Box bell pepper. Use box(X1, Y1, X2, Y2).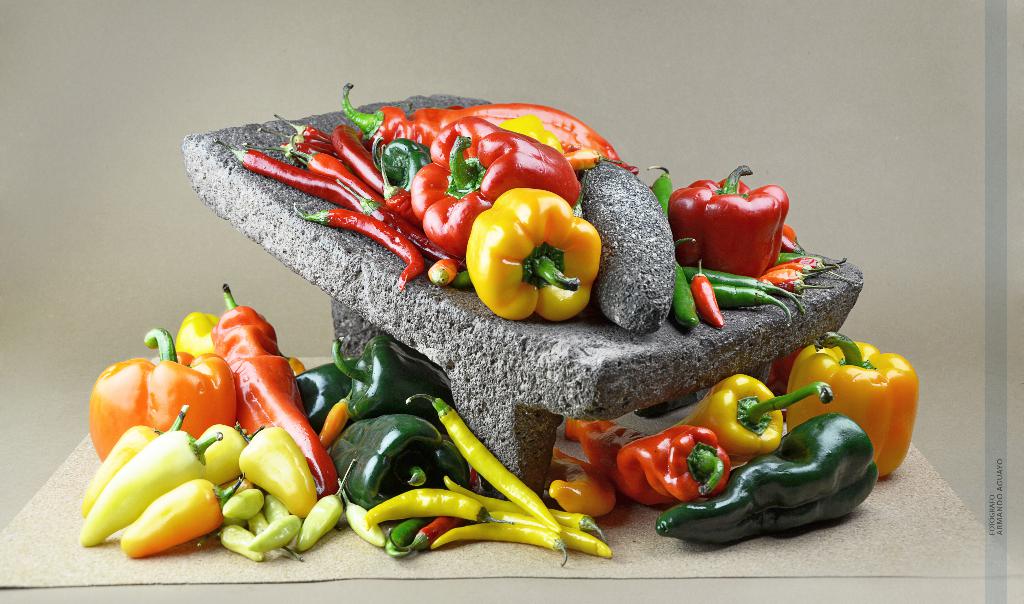
box(780, 336, 919, 482).
